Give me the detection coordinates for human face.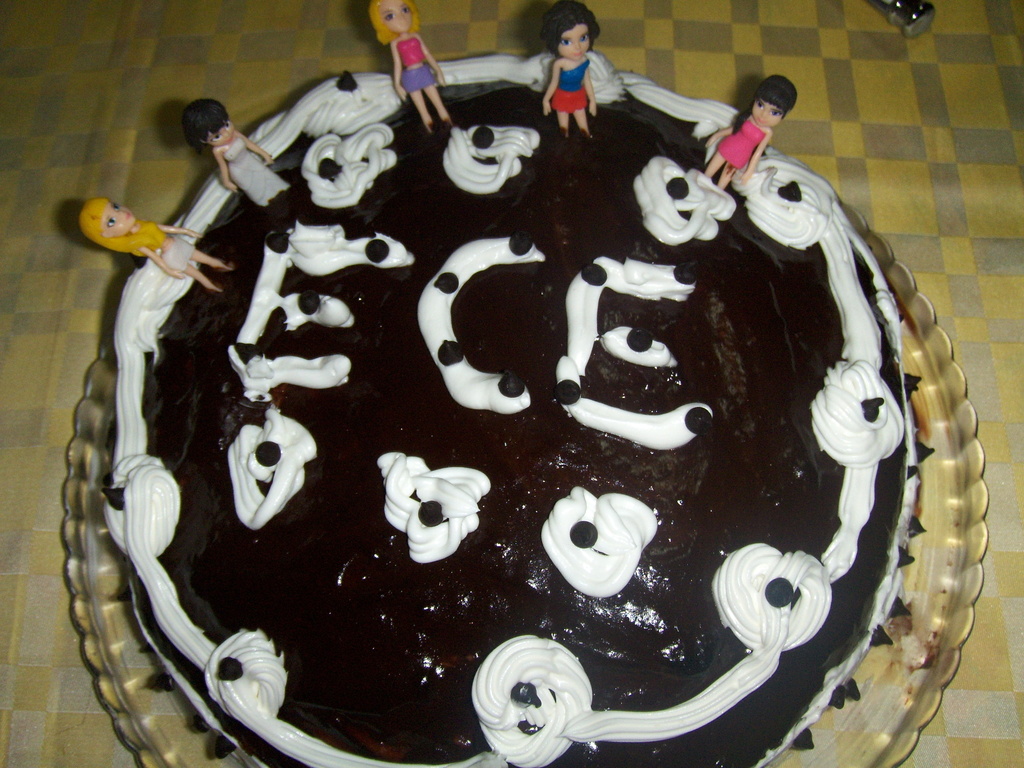
rect(205, 127, 235, 147).
